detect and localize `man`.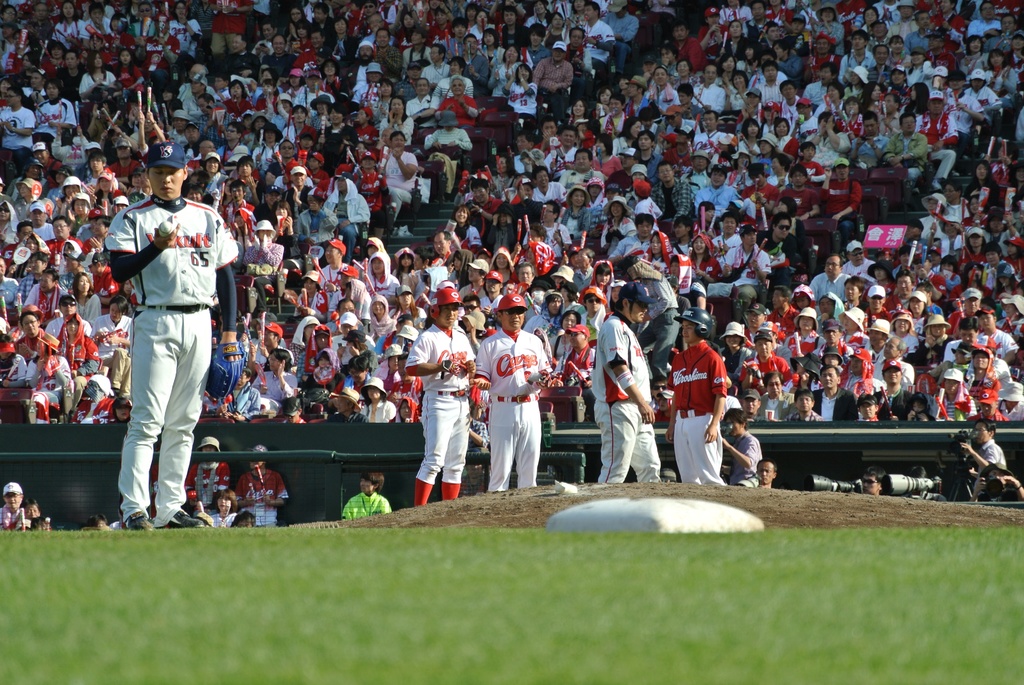
Localized at 461/405/492/474.
